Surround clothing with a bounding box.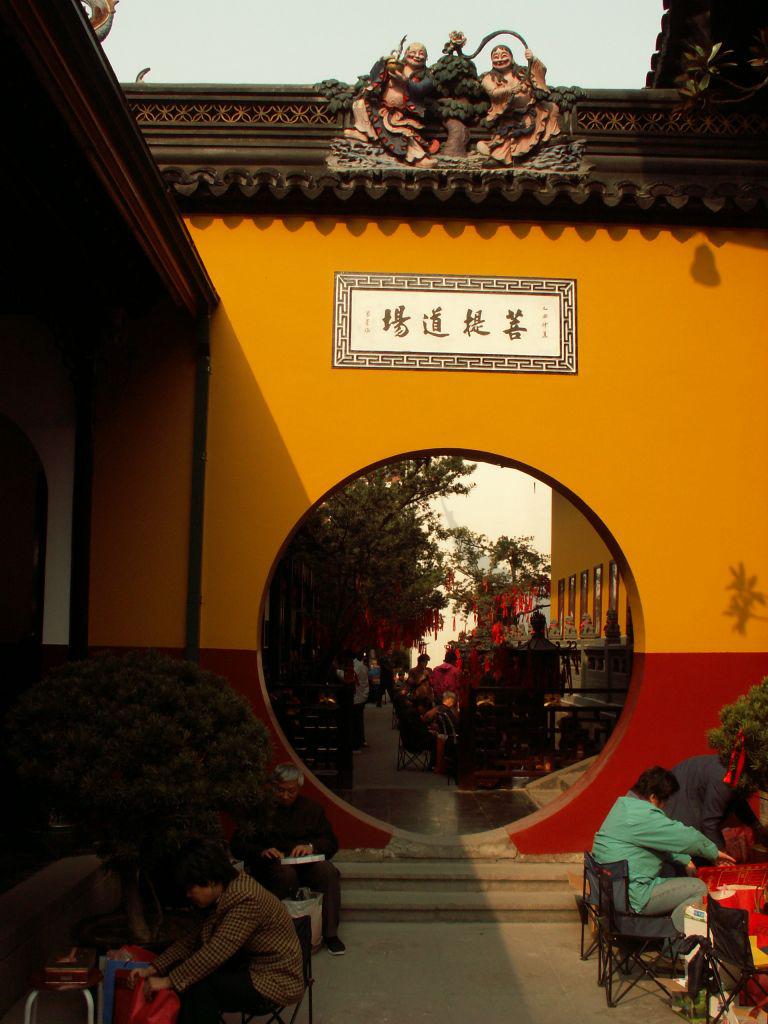
region(574, 787, 710, 957).
